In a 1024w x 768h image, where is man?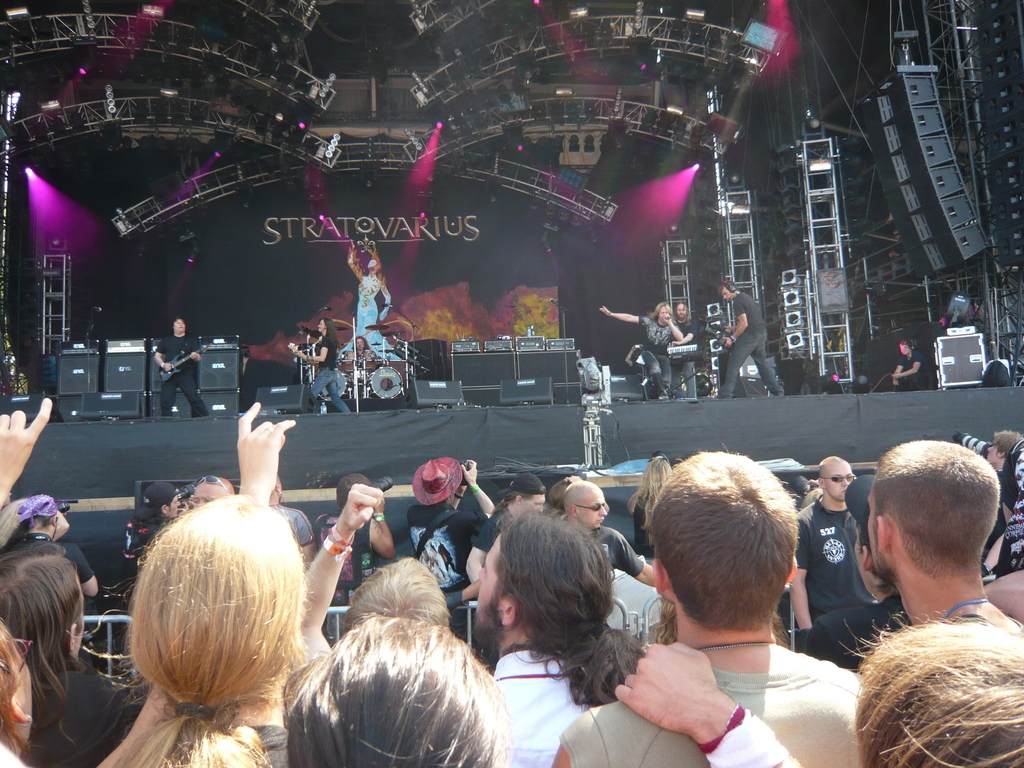
x1=185 y1=471 x2=239 y2=508.
